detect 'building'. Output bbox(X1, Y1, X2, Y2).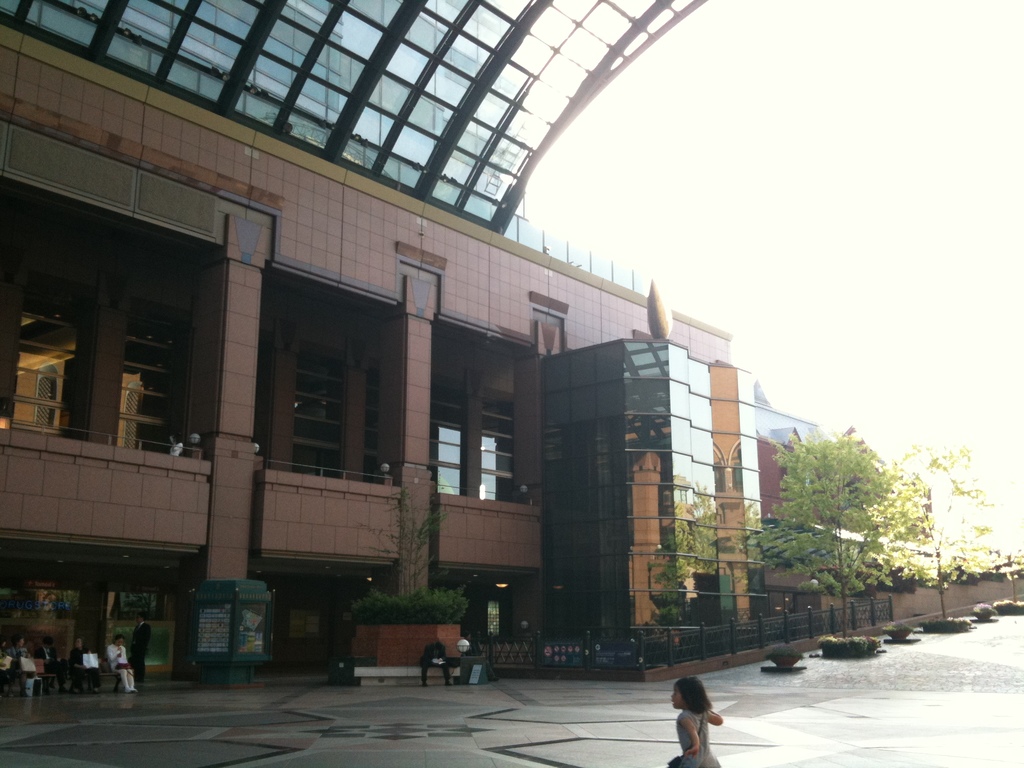
bbox(0, 0, 838, 683).
